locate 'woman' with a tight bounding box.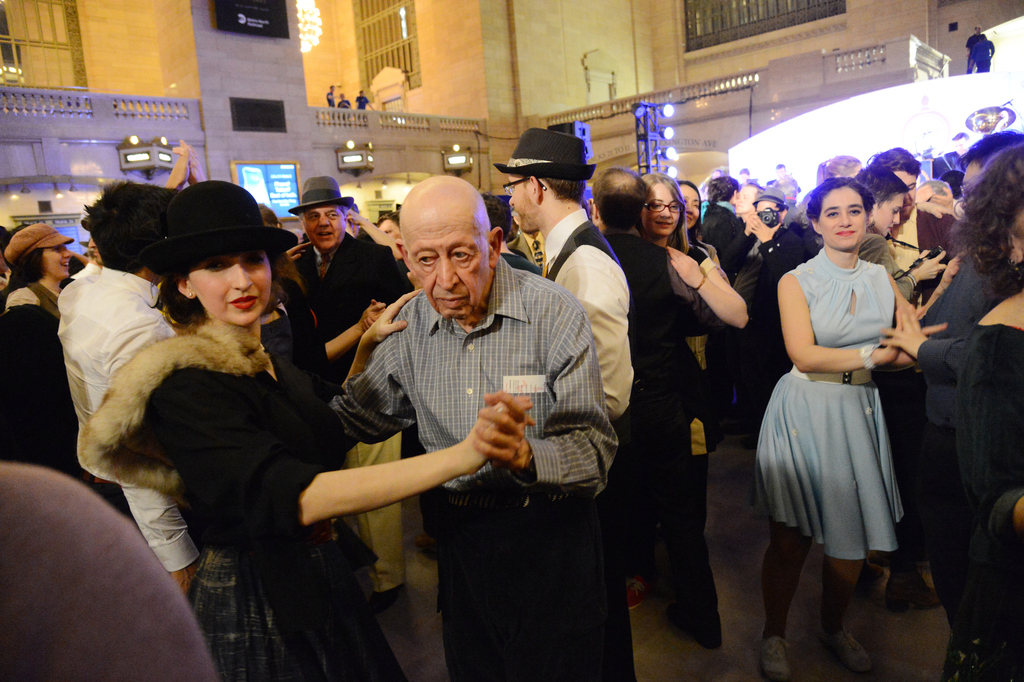
[630,170,751,611].
